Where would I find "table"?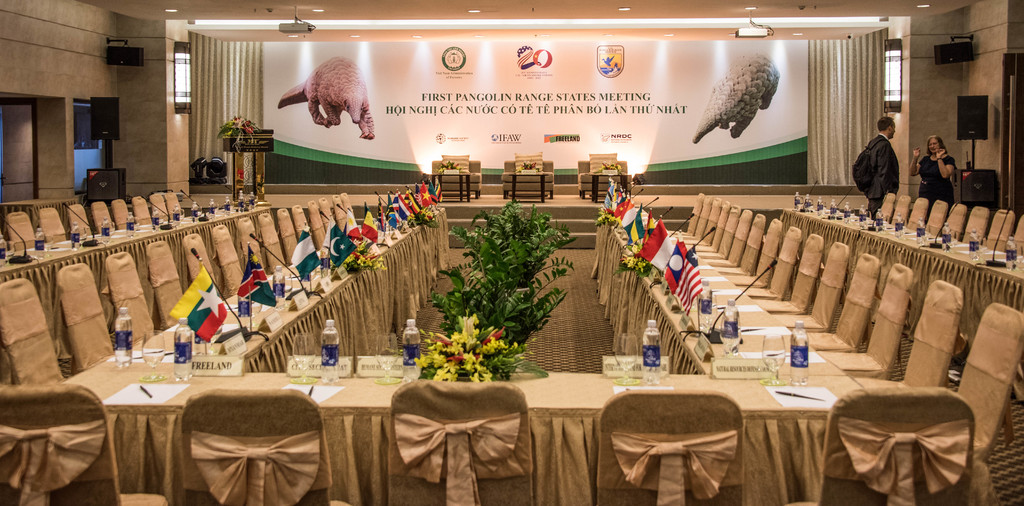
At (x1=509, y1=168, x2=555, y2=204).
